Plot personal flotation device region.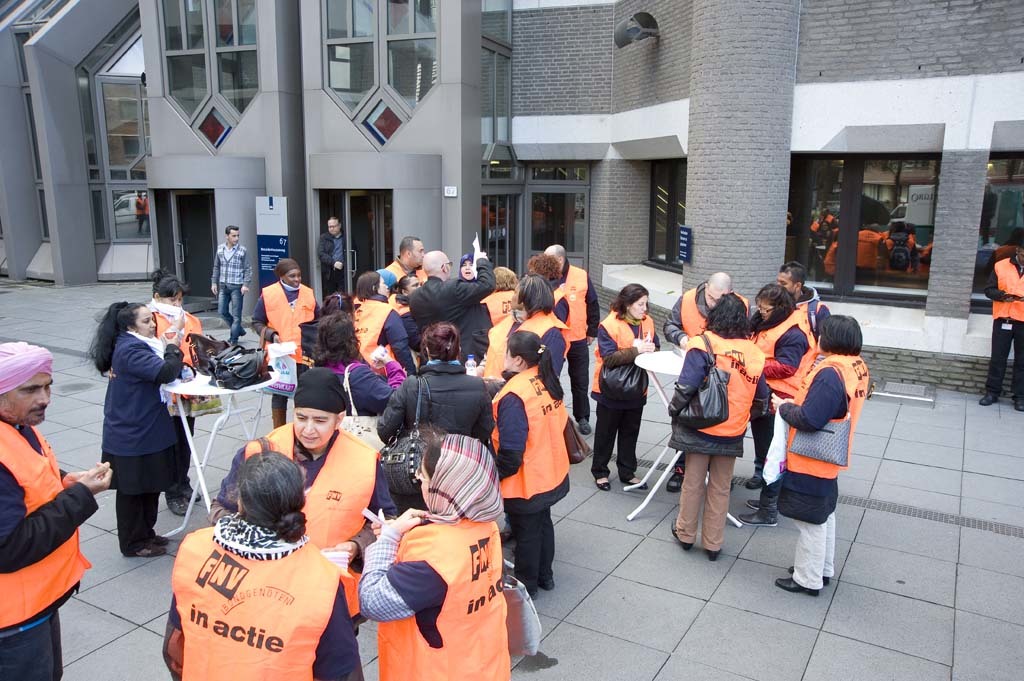
Plotted at [780, 353, 865, 478].
